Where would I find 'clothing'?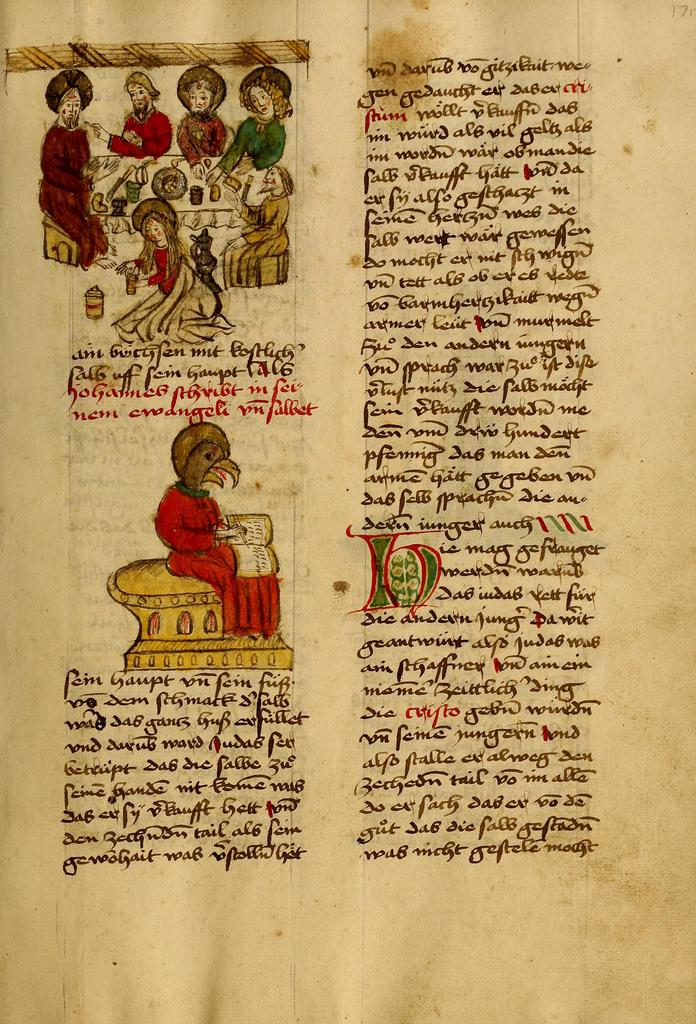
At <bbox>174, 109, 230, 157</bbox>.
